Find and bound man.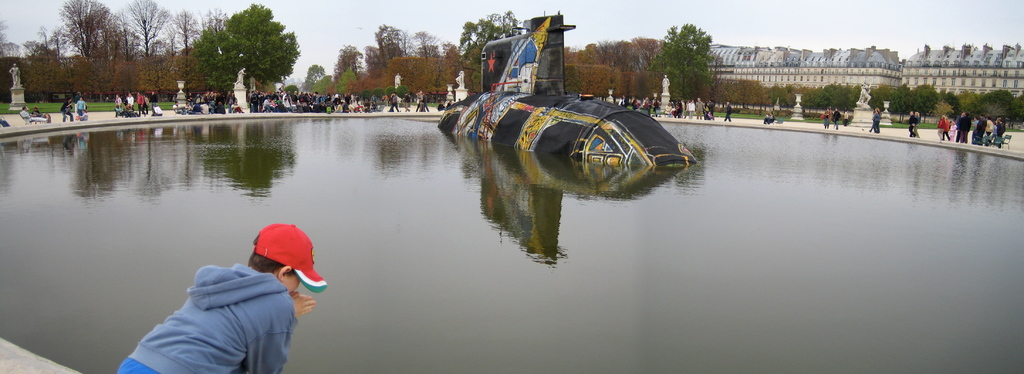
Bound: crop(138, 90, 147, 115).
